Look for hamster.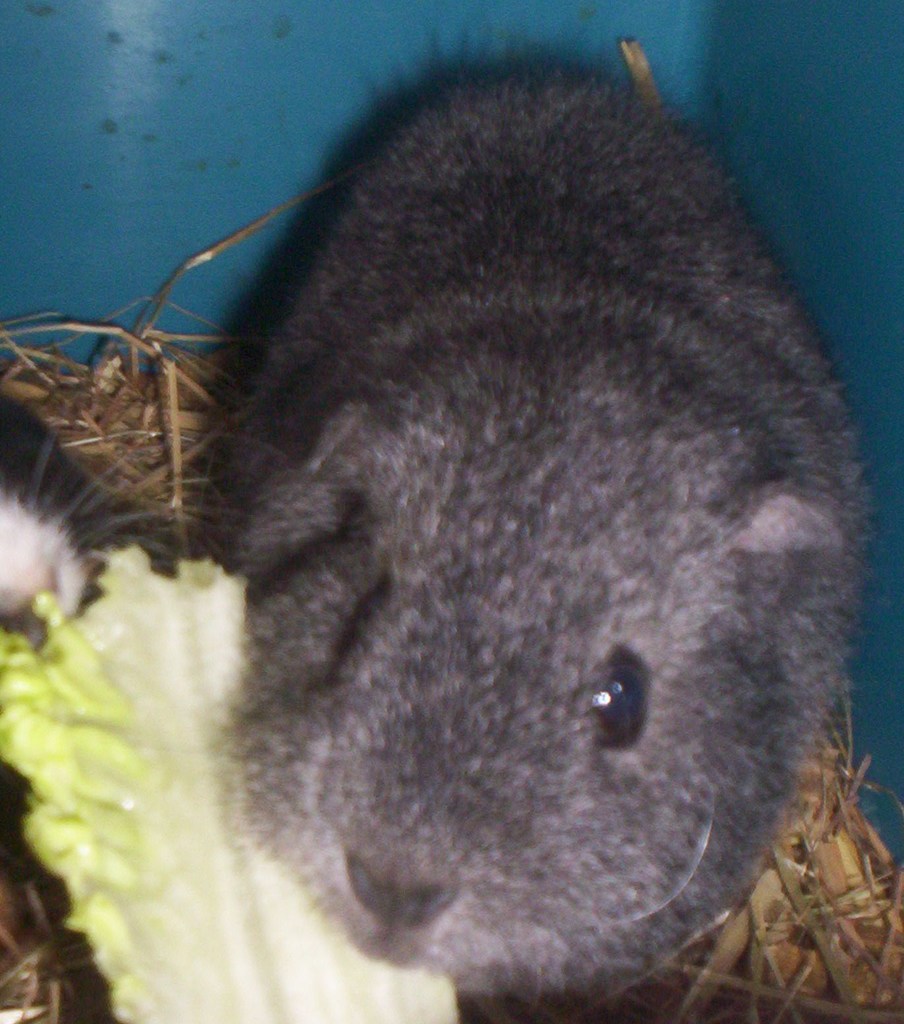
Found: rect(214, 24, 866, 1021).
